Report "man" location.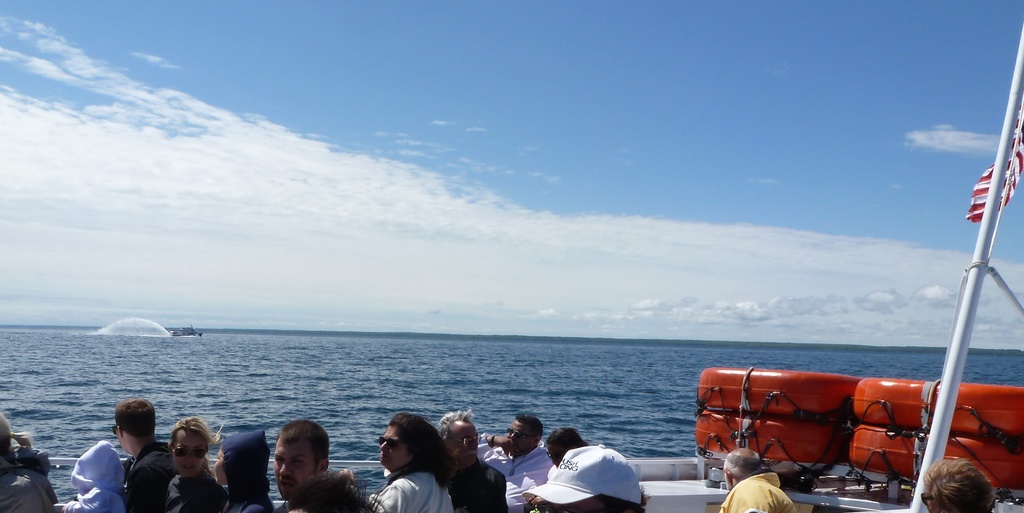
Report: {"left": 471, "top": 411, "right": 559, "bottom": 512}.
